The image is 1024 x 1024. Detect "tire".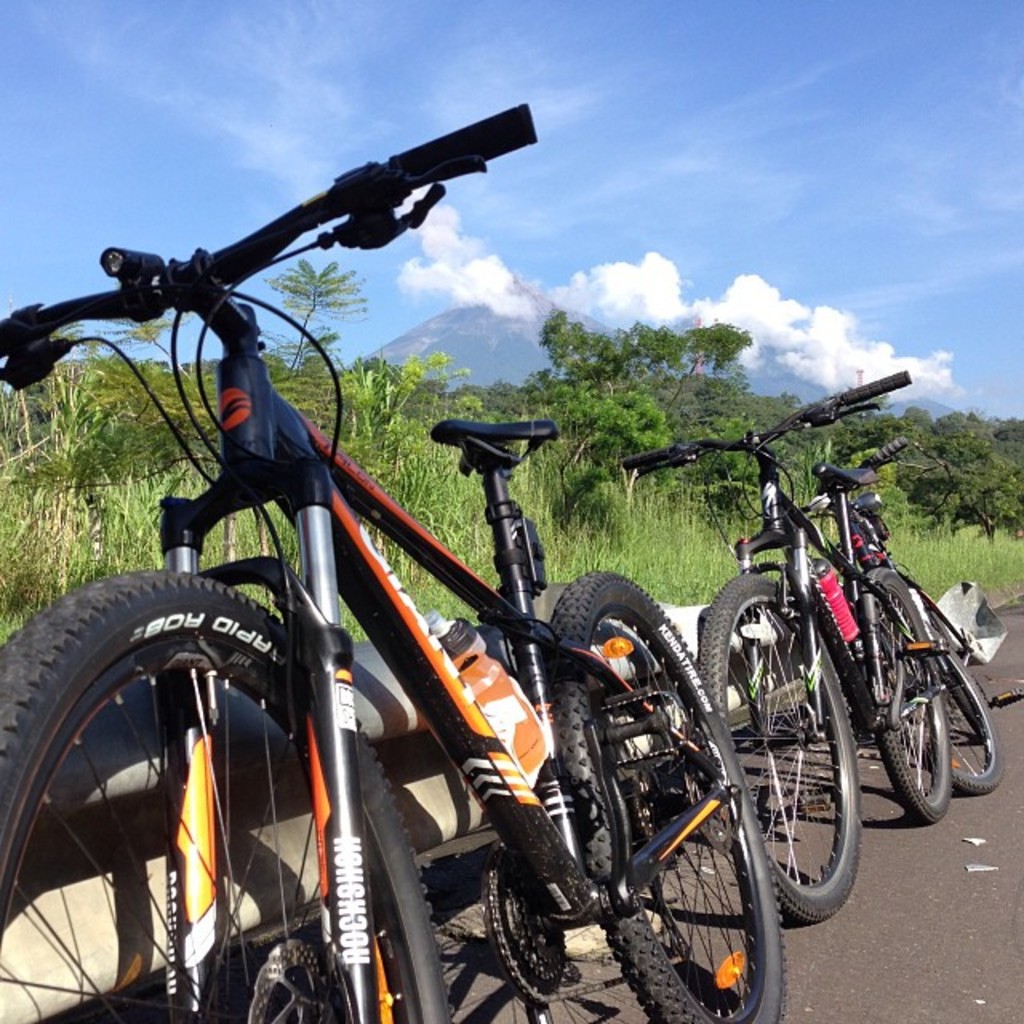
Detection: 878/576/947/822.
